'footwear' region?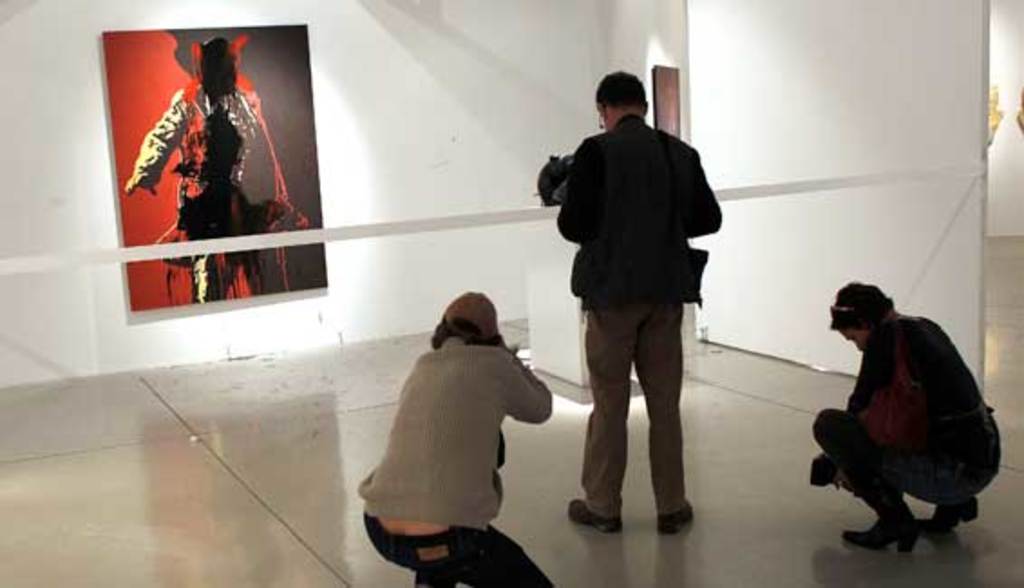
box(839, 498, 919, 557)
